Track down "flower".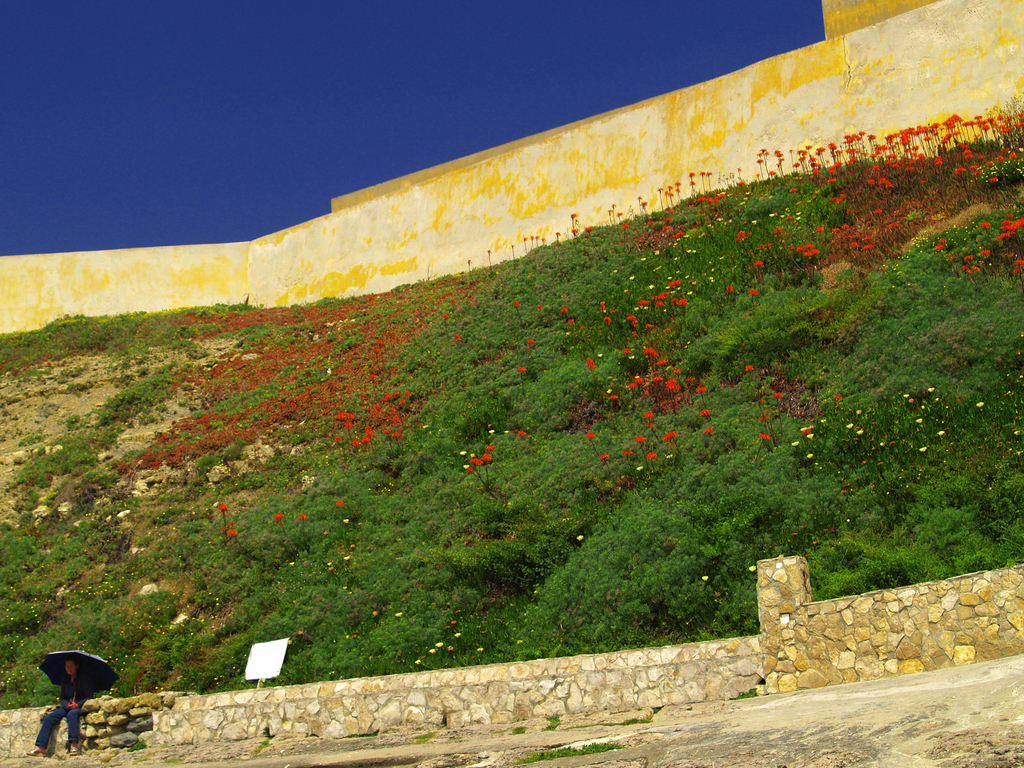
Tracked to (936,432,941,434).
